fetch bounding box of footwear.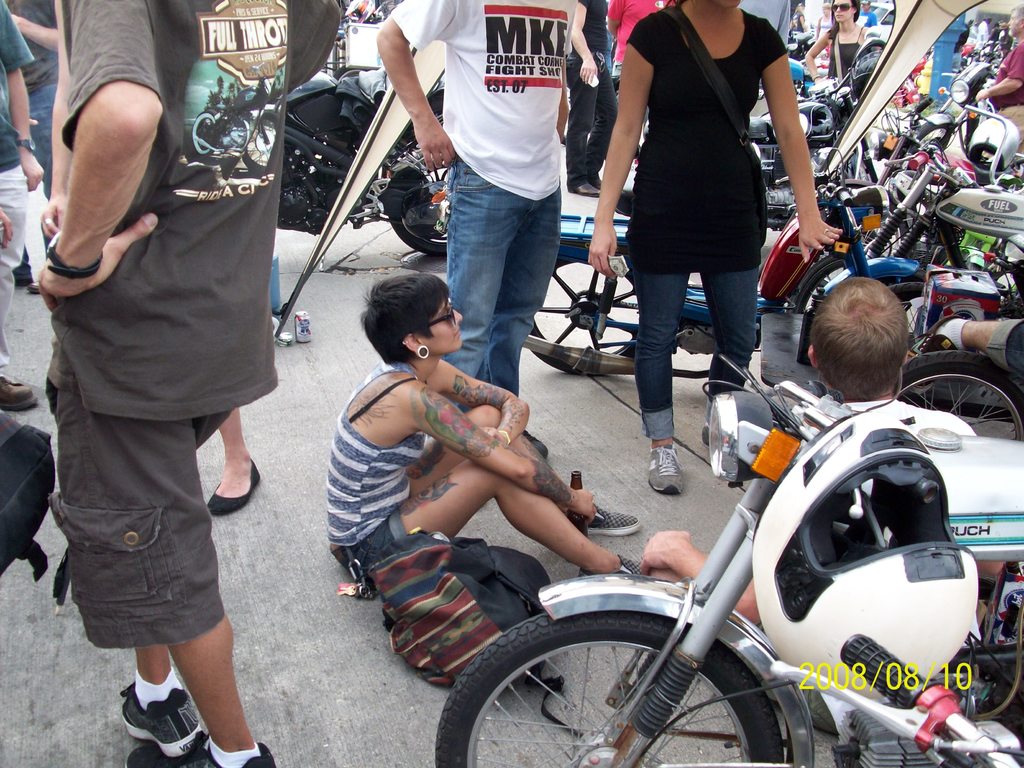
Bbox: region(906, 316, 966, 391).
